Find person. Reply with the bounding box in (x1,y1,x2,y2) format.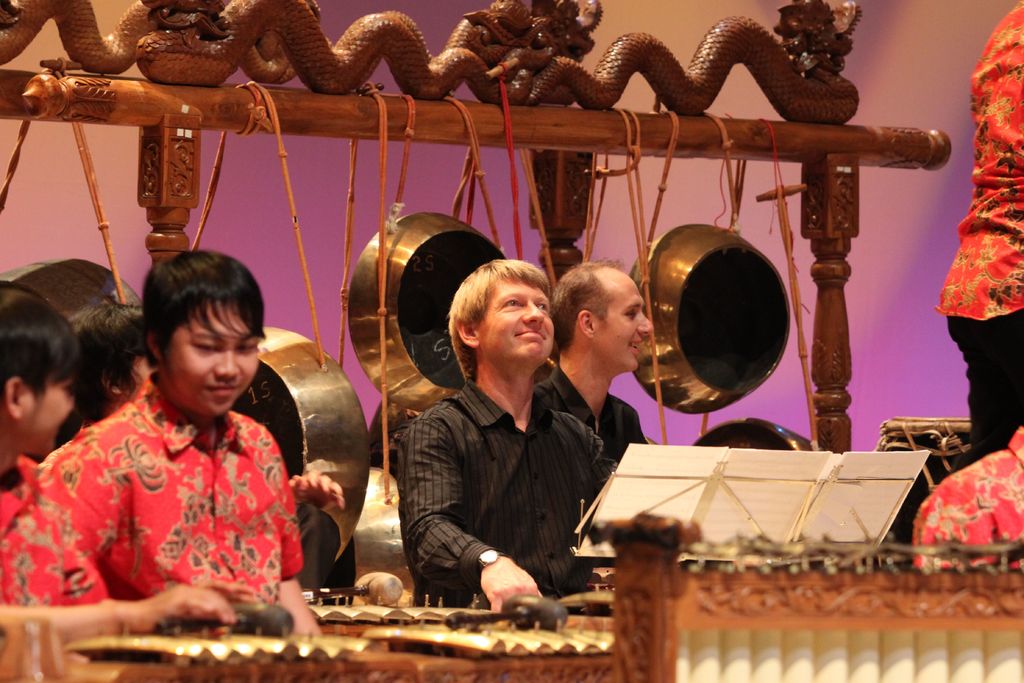
(932,0,1023,462).
